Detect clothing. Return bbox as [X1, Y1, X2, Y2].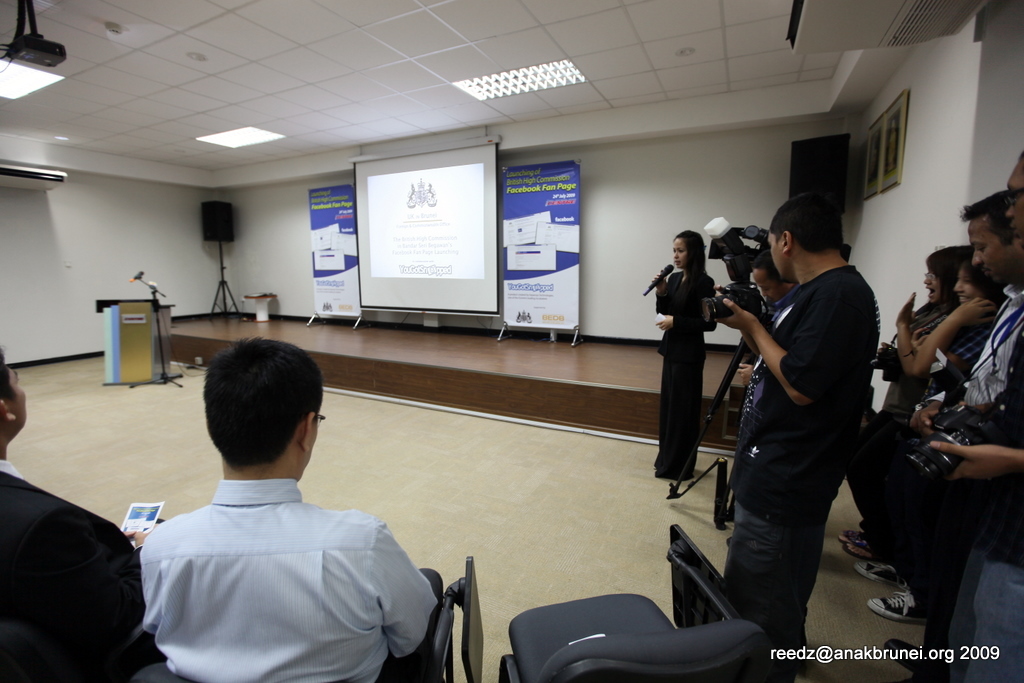
[961, 325, 1023, 682].
